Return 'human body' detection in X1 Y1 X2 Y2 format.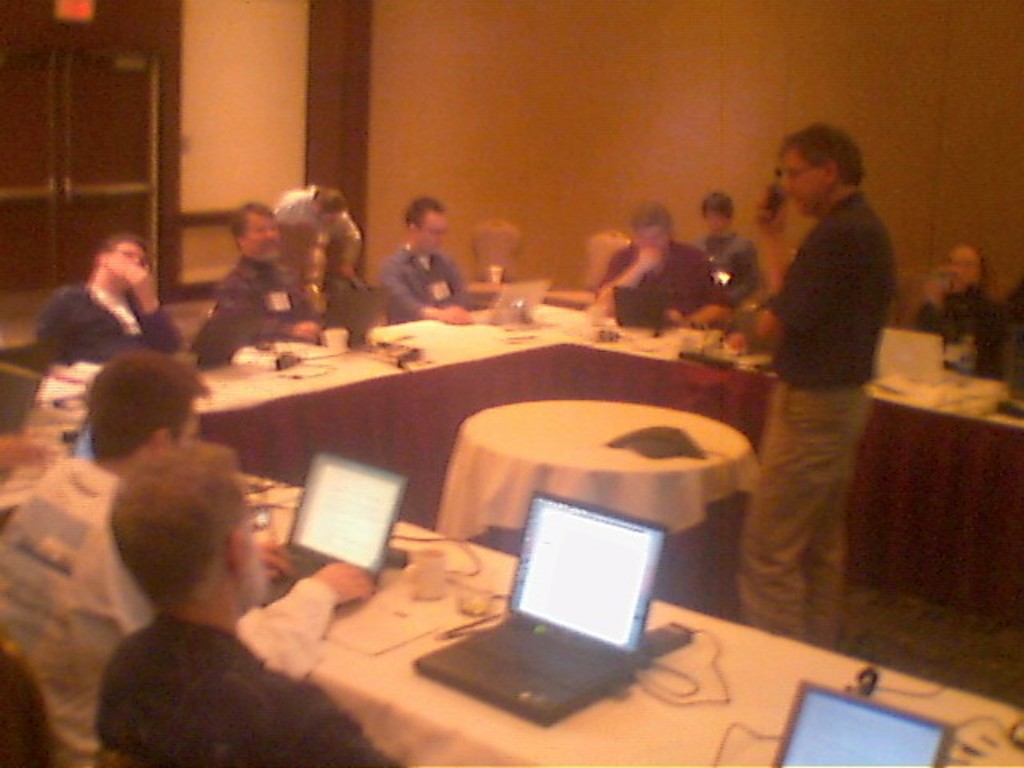
91 608 406 766.
